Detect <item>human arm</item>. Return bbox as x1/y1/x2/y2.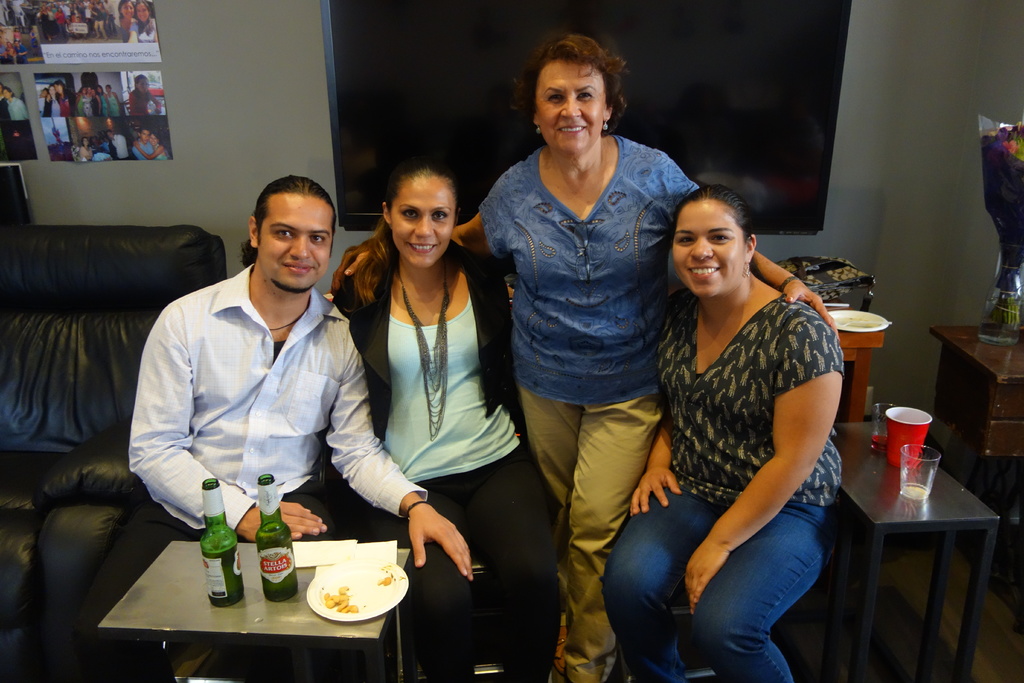
628/358/692/507.
